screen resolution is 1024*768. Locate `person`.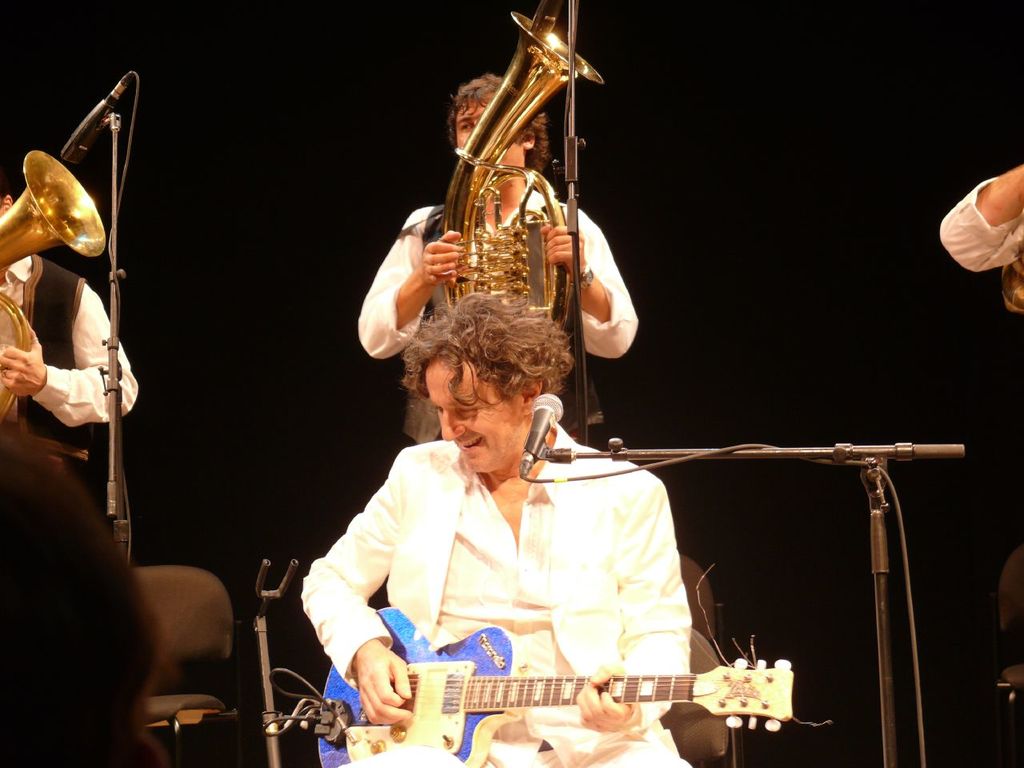
detection(939, 165, 1023, 690).
